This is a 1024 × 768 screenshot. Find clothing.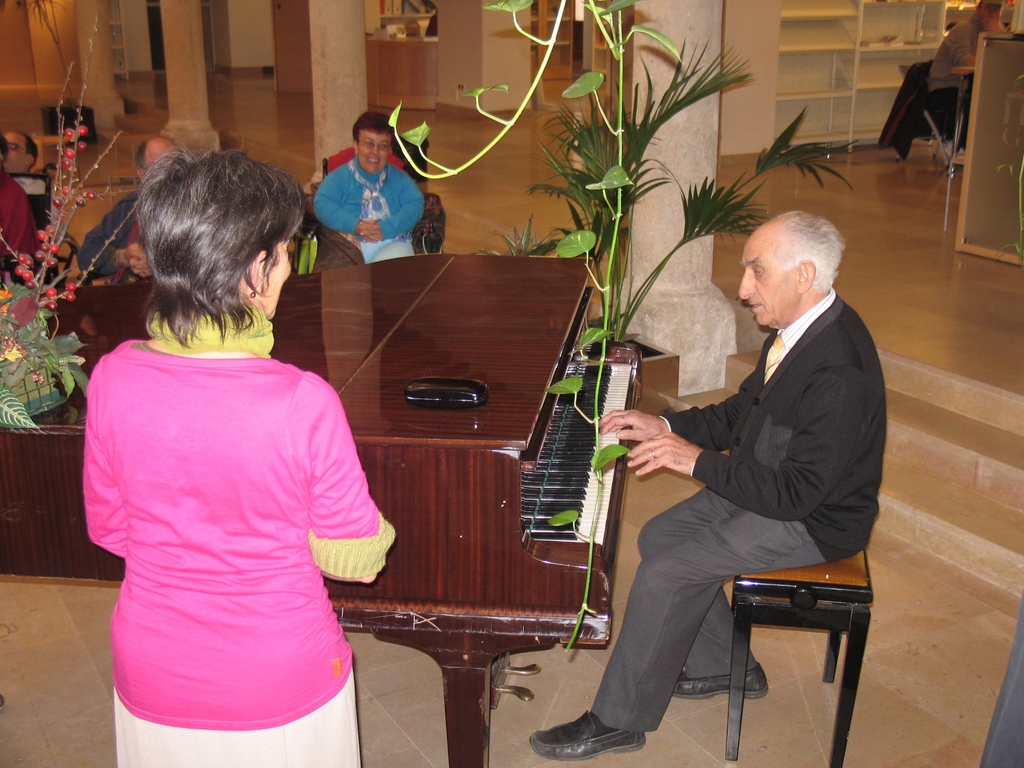
Bounding box: l=77, t=186, r=148, b=273.
